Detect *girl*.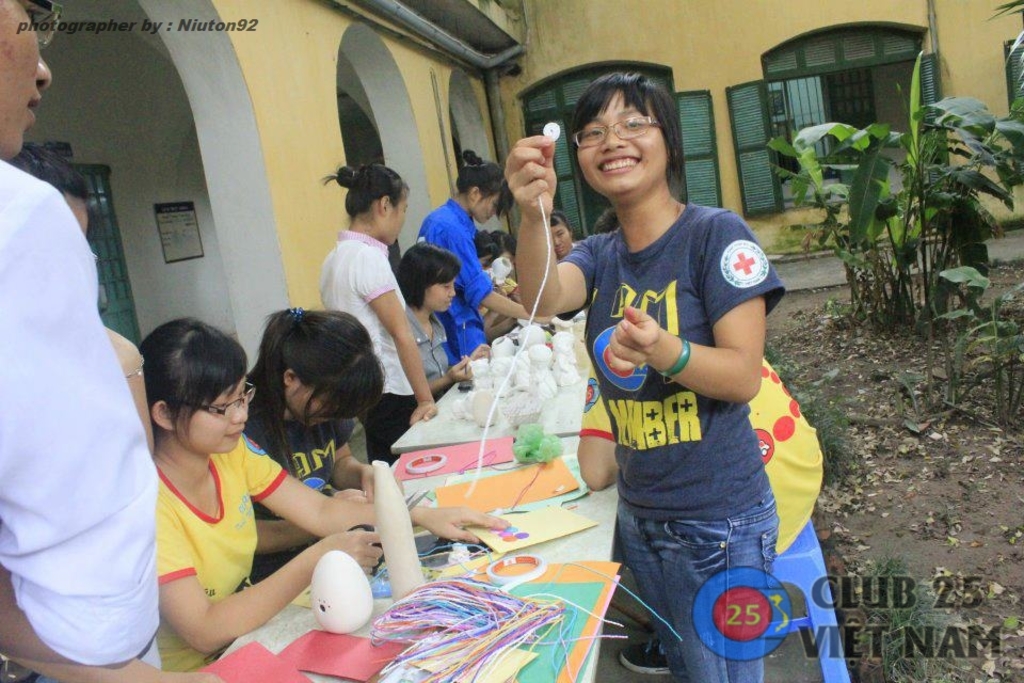
Detected at left=137, top=316, right=511, bottom=671.
